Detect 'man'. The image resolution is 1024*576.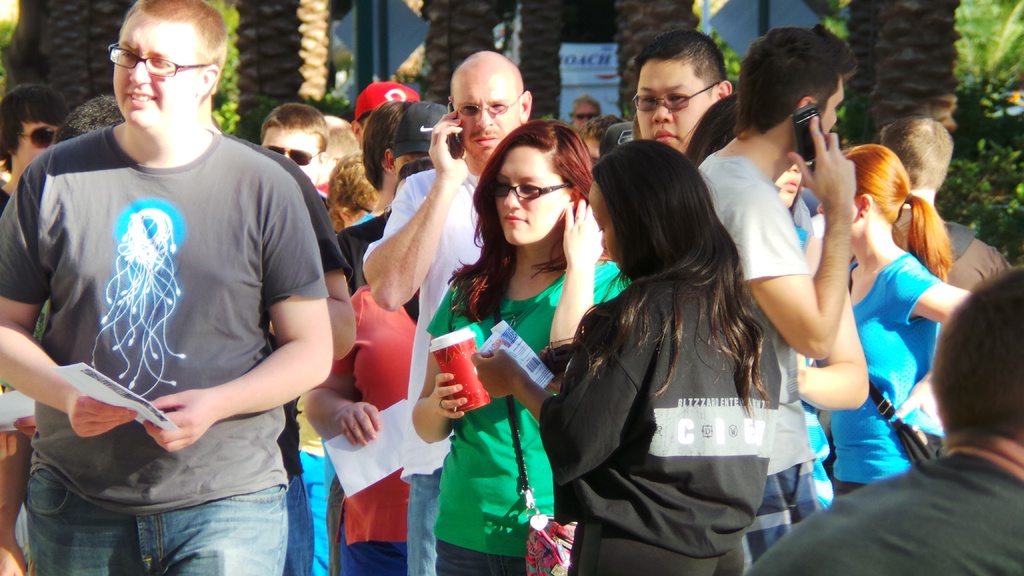
locate(0, 0, 335, 575).
